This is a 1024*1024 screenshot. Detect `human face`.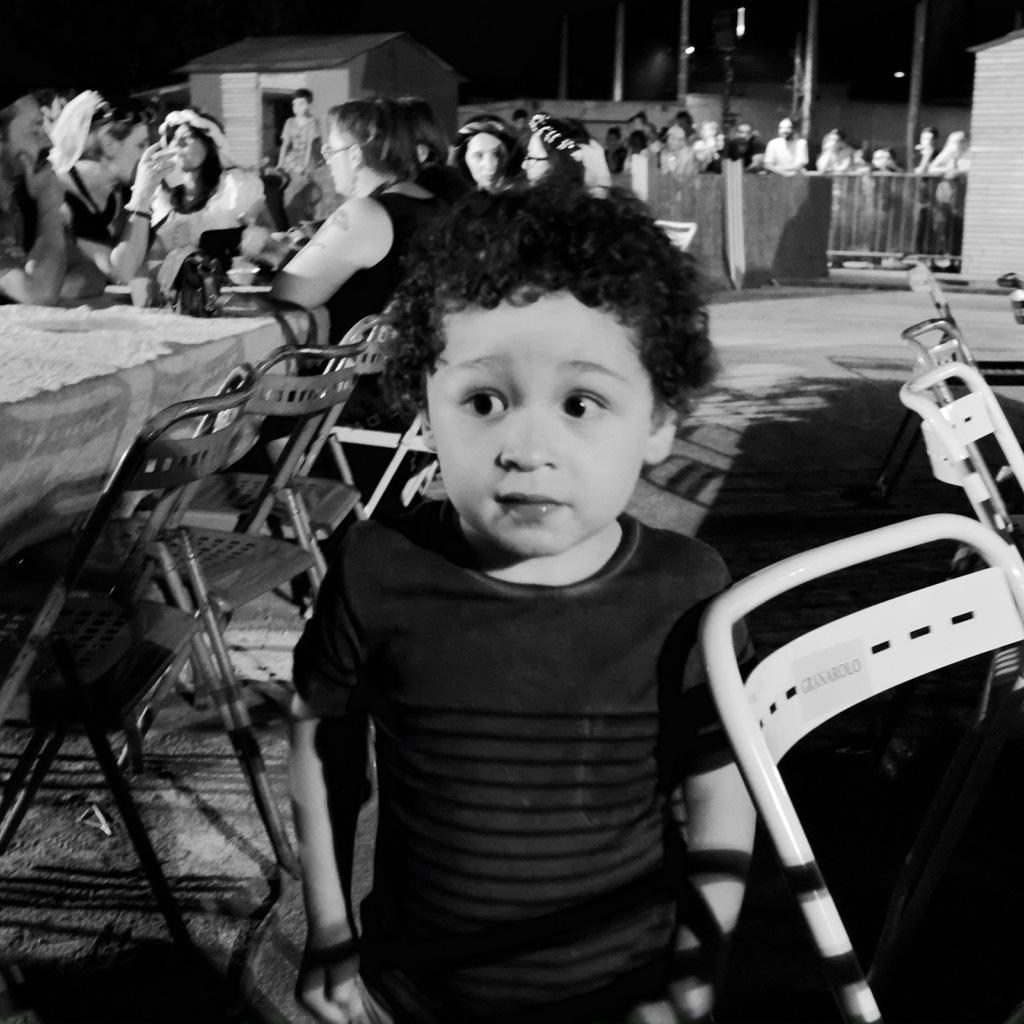
{"left": 424, "top": 289, "right": 653, "bottom": 556}.
